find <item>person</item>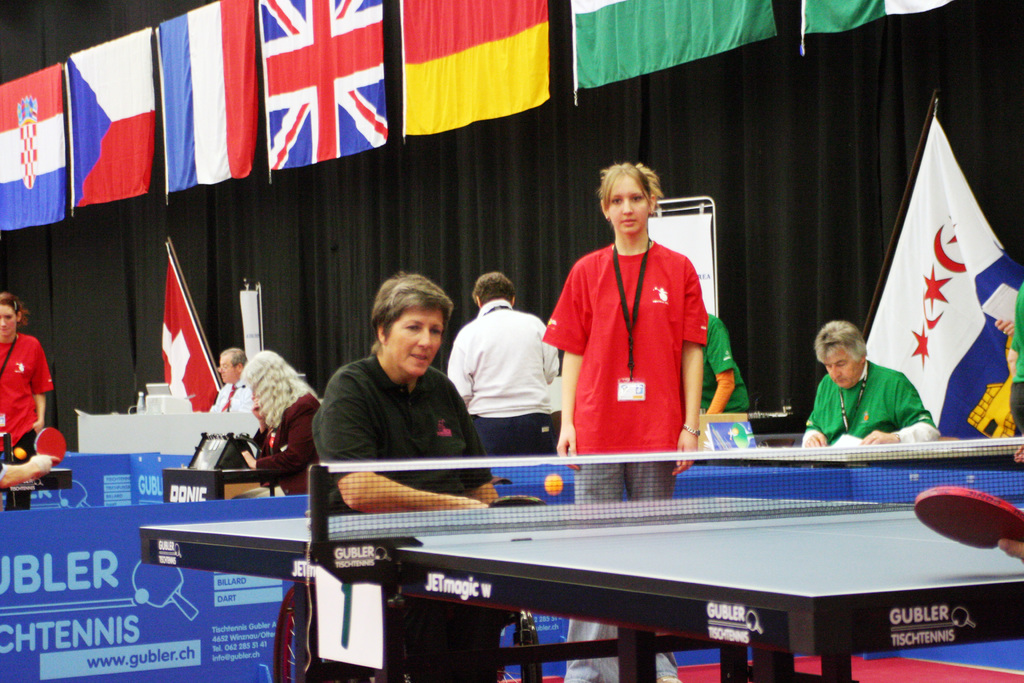
Rect(806, 316, 934, 461)
